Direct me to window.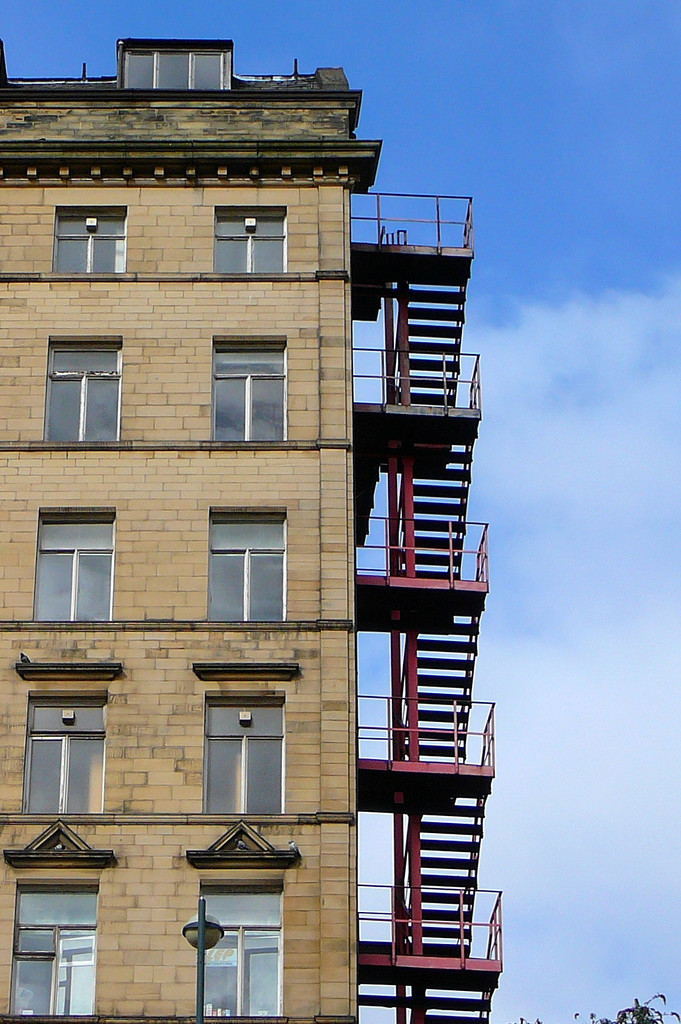
Direction: region(211, 513, 284, 621).
